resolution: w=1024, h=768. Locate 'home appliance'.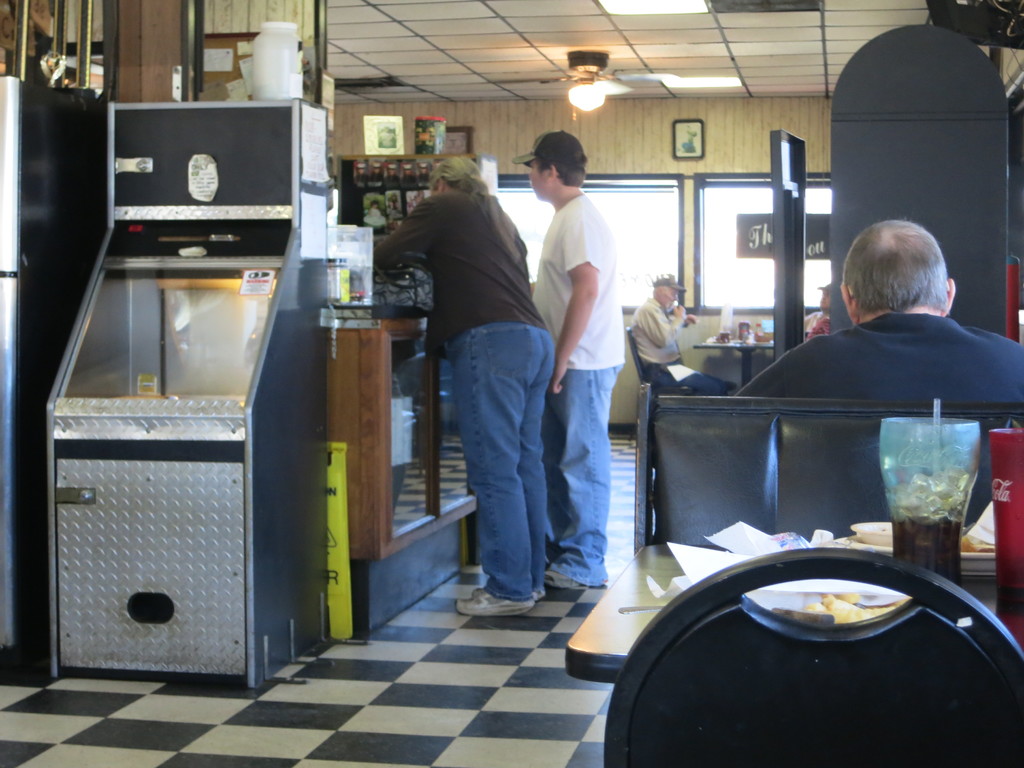
(0, 72, 108, 651).
